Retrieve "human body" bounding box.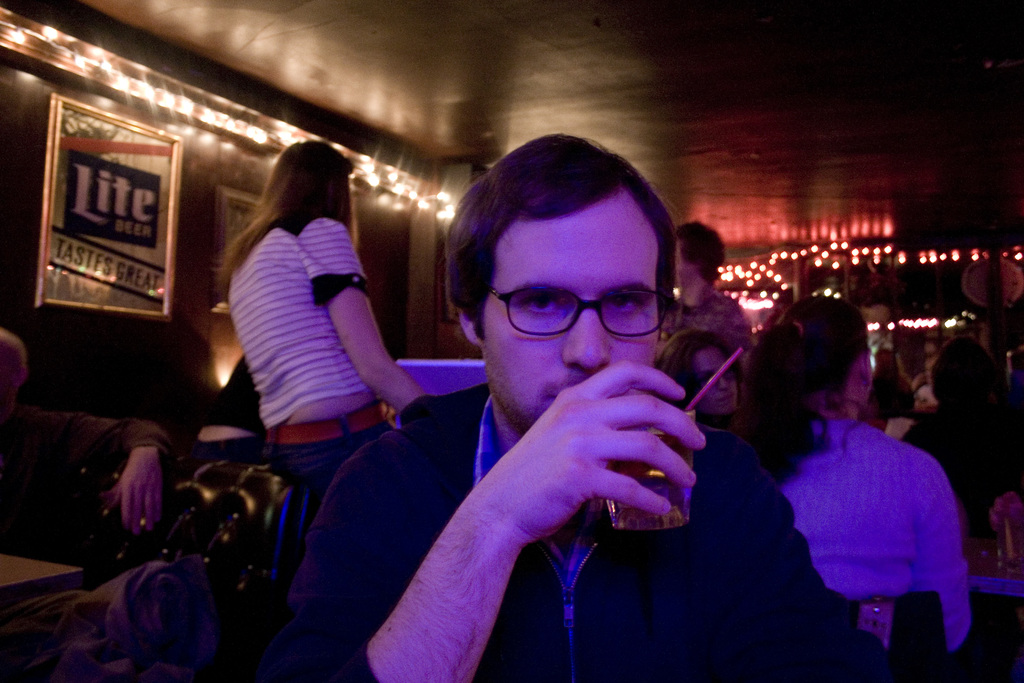
Bounding box: bbox=[906, 331, 1014, 529].
